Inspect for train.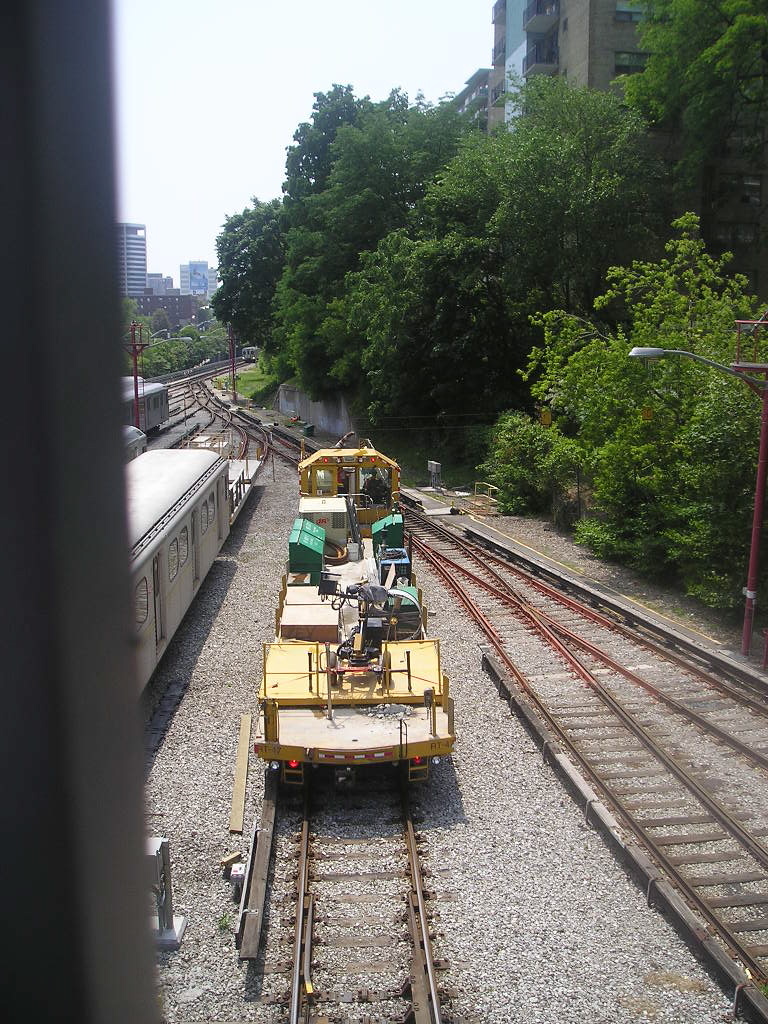
Inspection: 117,418,149,453.
